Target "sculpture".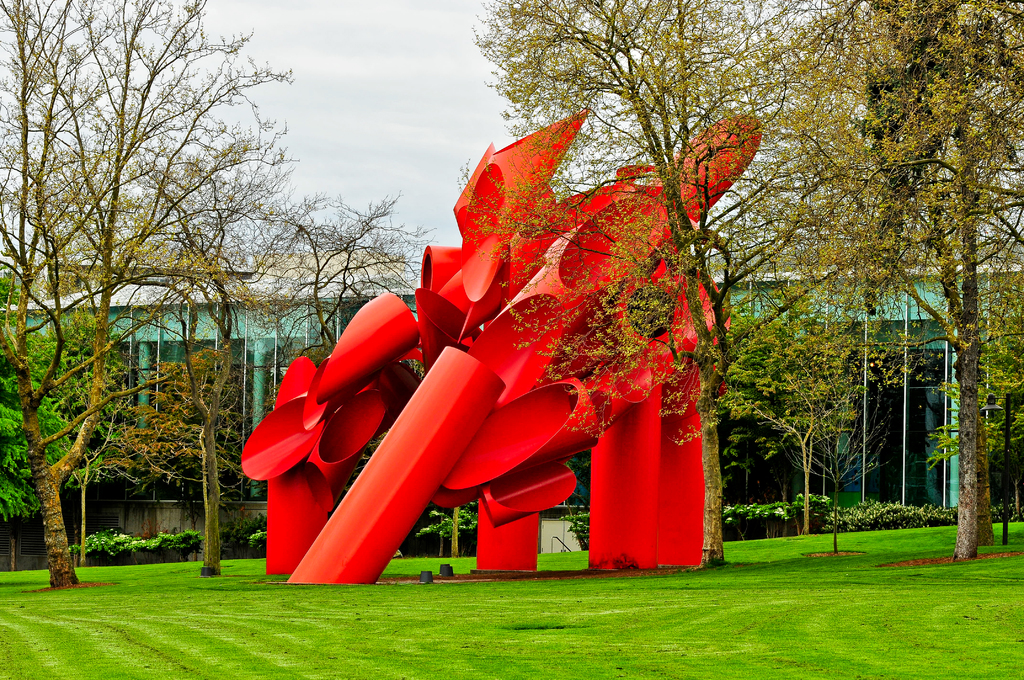
Target region: bbox=[254, 120, 760, 592].
